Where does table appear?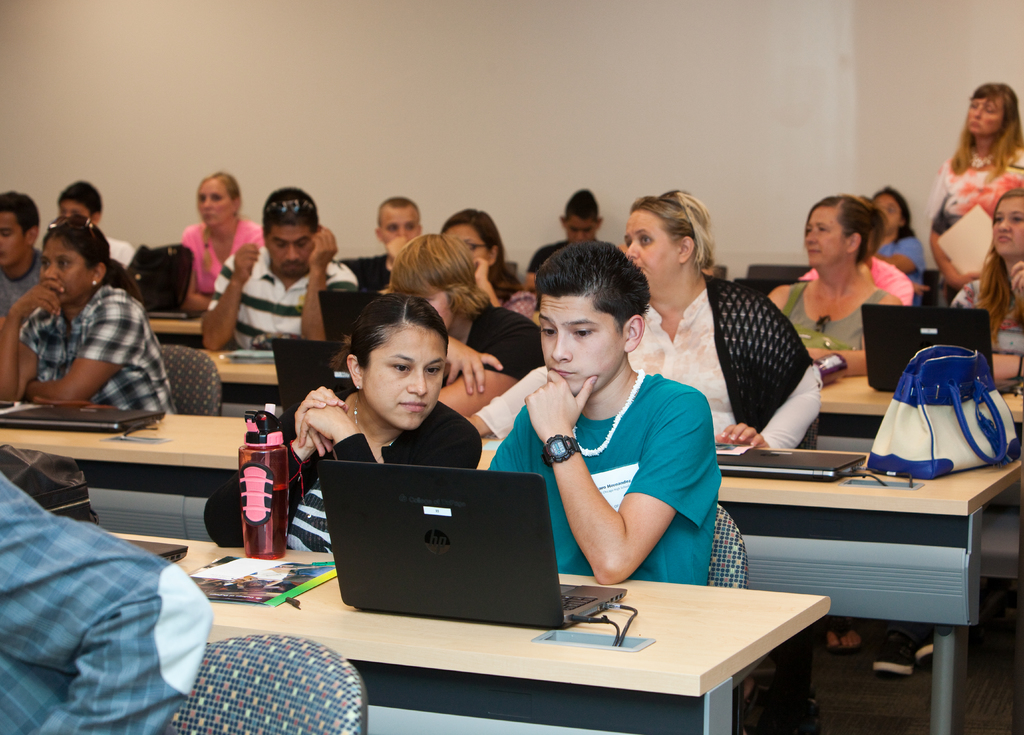
Appears at (x1=0, y1=394, x2=262, y2=511).
